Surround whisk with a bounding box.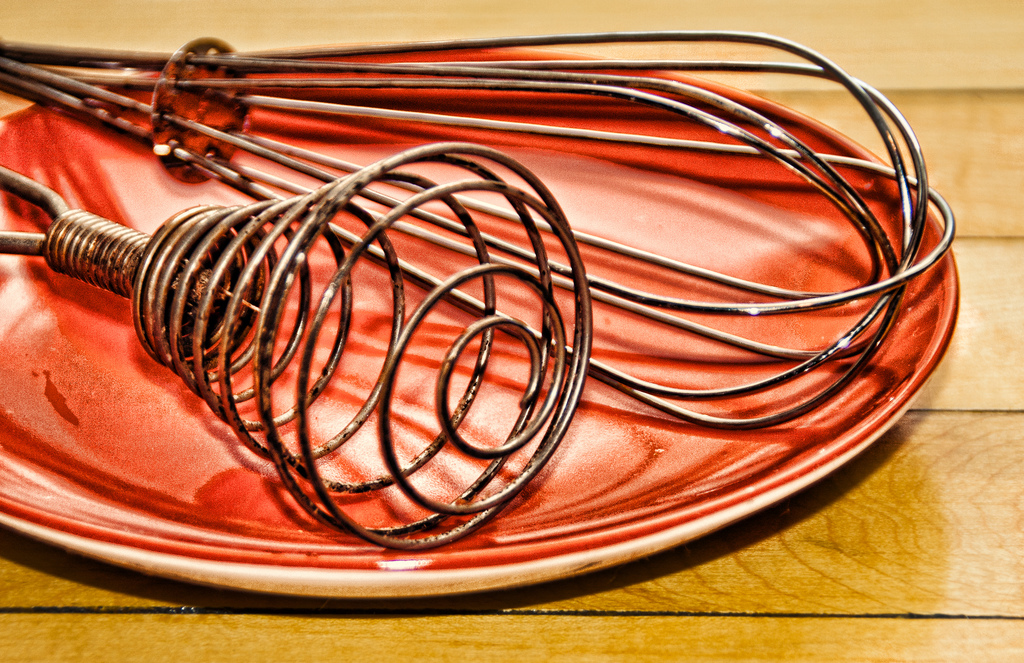
x1=0 y1=137 x2=596 y2=561.
